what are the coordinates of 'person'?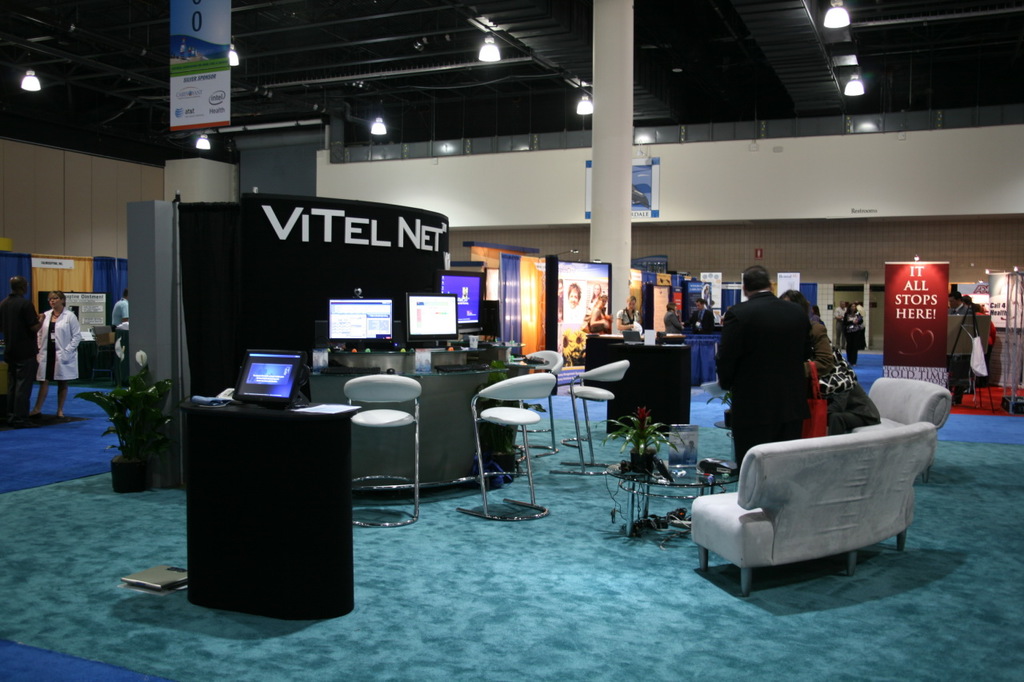
114,289,128,346.
